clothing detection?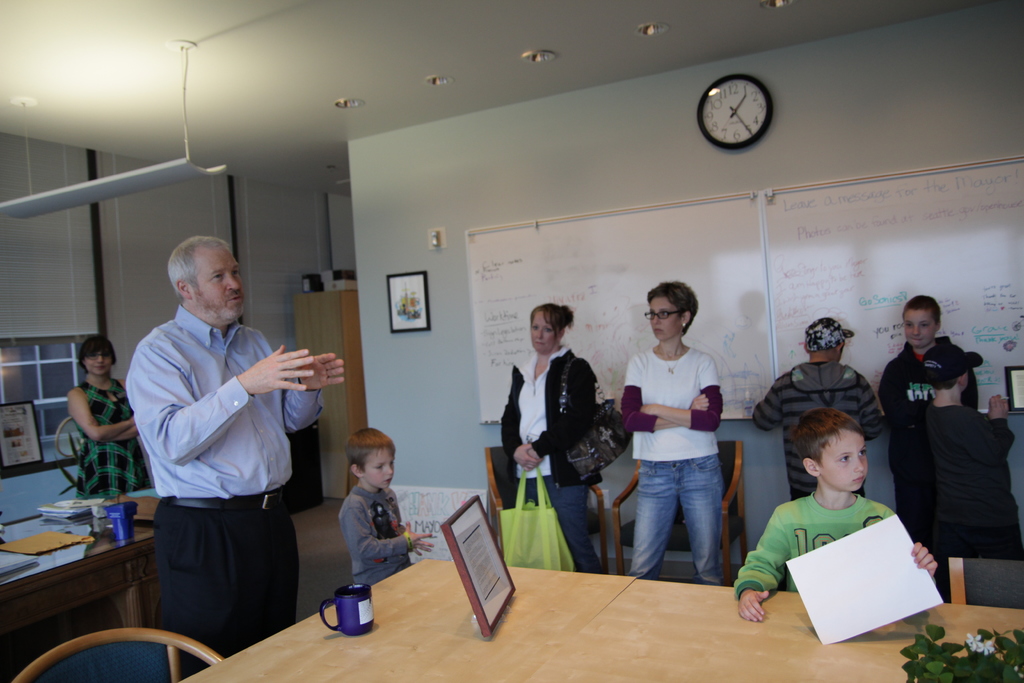
<box>733,489,893,594</box>
